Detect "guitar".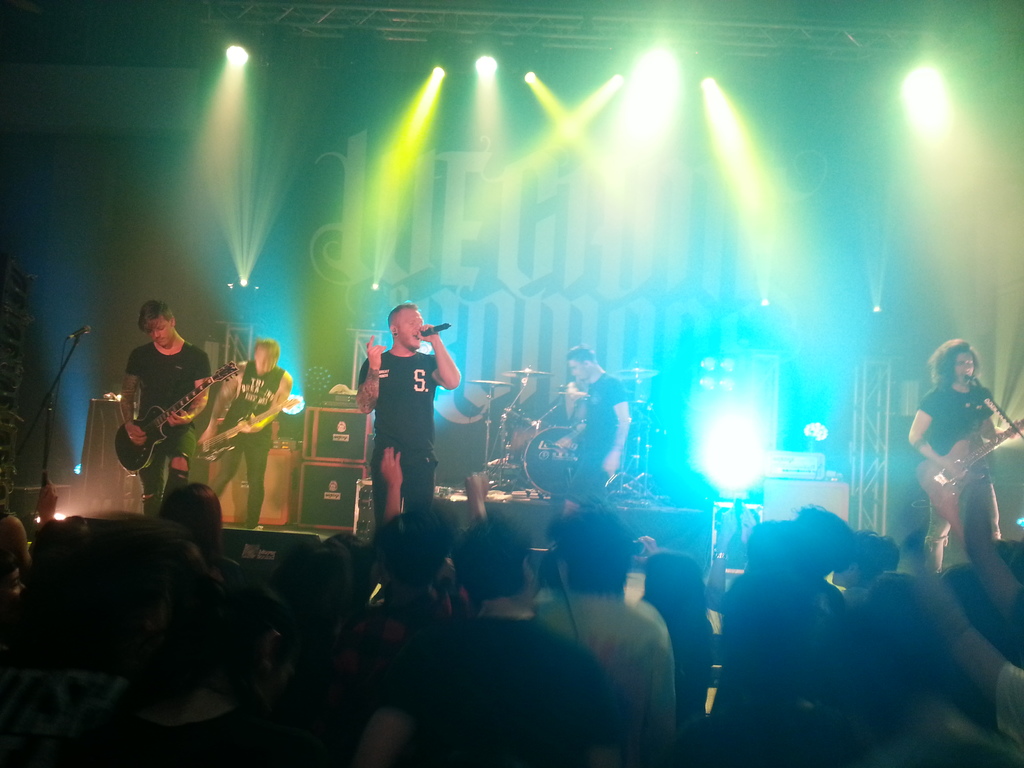
Detected at <bbox>196, 394, 309, 468</bbox>.
